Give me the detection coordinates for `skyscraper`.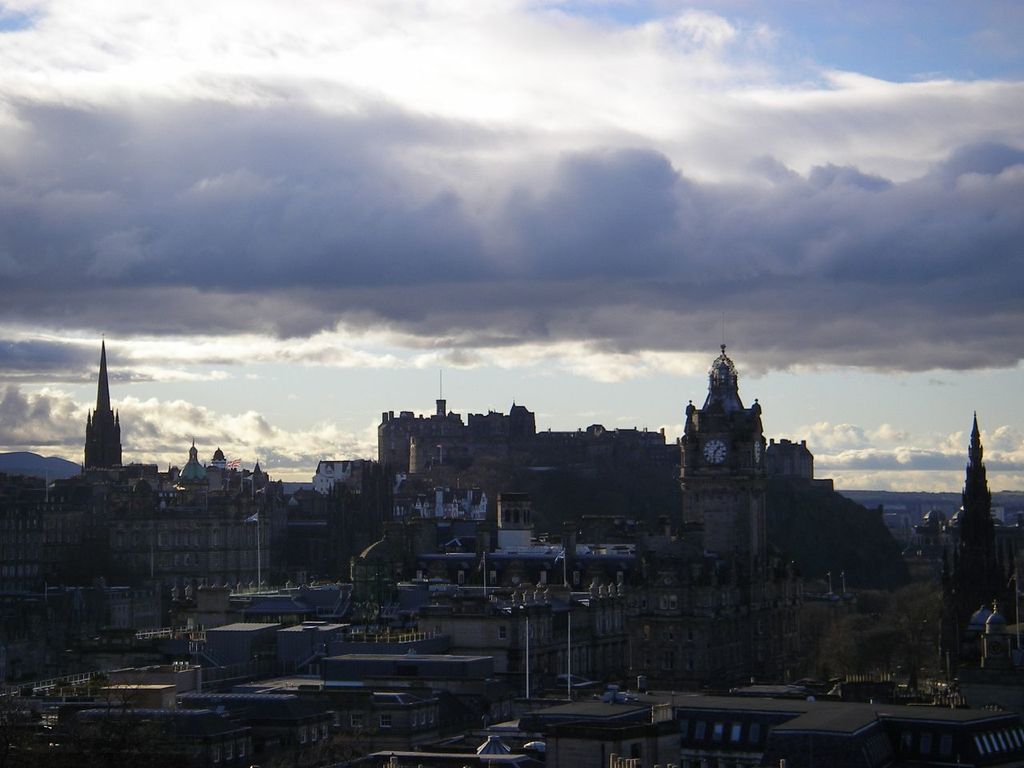
<region>926, 403, 1014, 670</region>.
